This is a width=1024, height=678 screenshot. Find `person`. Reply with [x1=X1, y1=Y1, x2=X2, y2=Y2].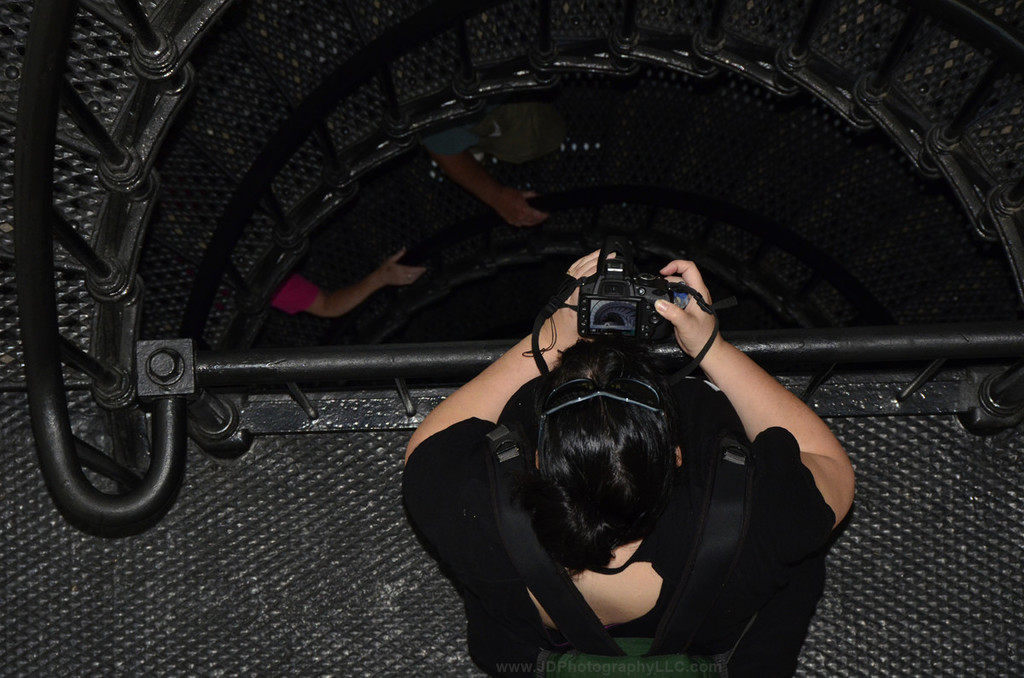
[x1=265, y1=249, x2=434, y2=330].
